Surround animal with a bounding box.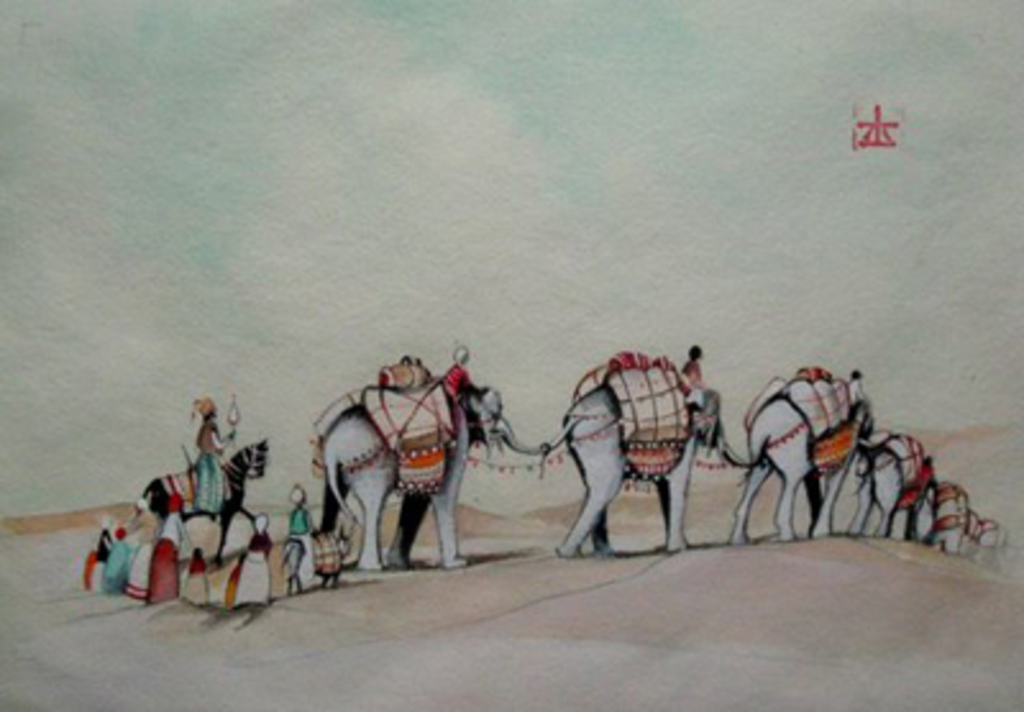
[138,441,264,558].
